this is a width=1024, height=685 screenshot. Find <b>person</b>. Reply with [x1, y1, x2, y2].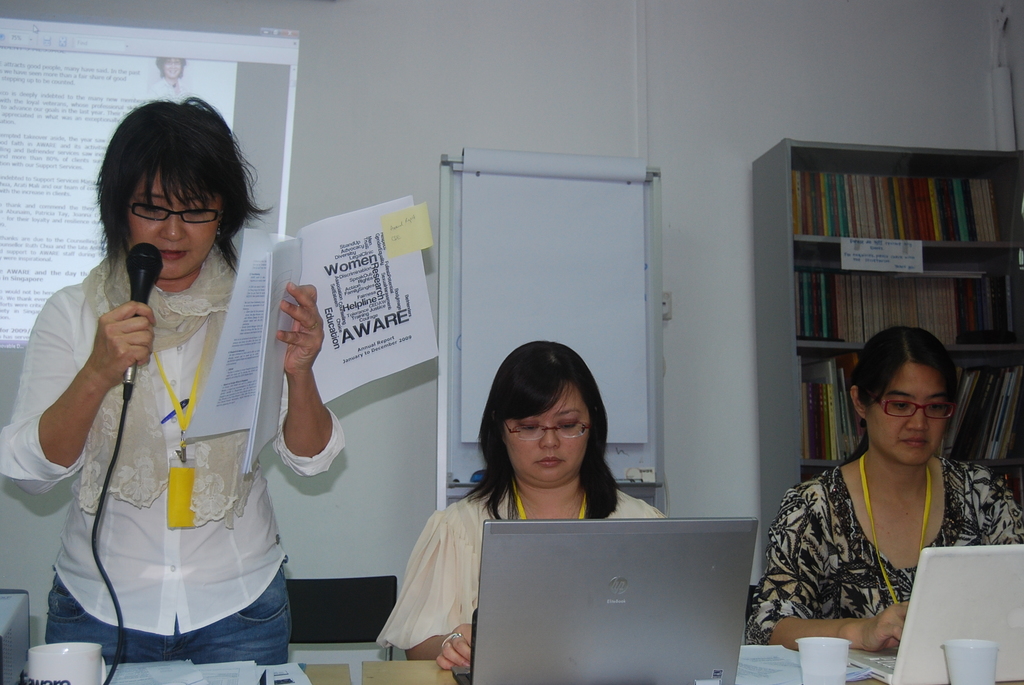
[750, 323, 1023, 652].
